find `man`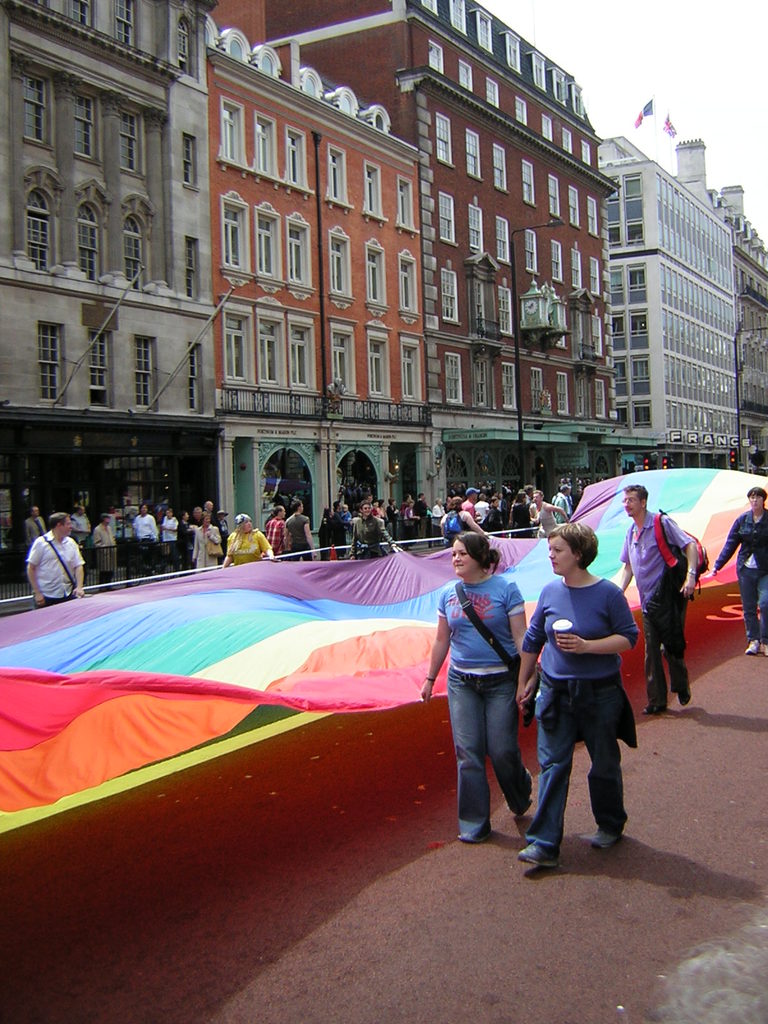
select_region(531, 491, 570, 531)
